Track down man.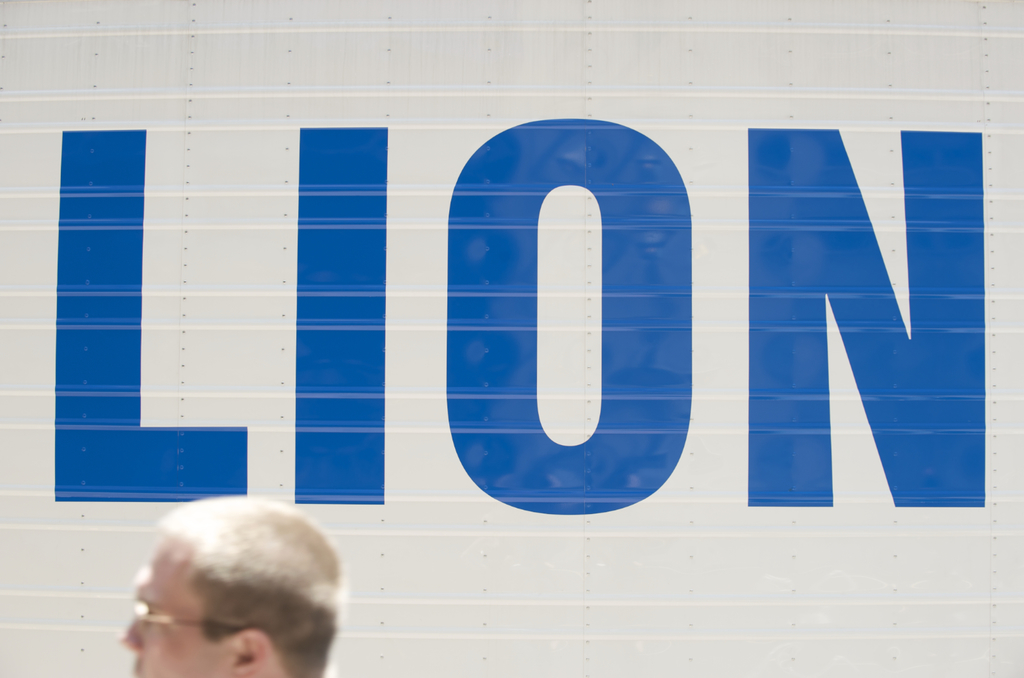
Tracked to {"x1": 110, "y1": 488, "x2": 344, "y2": 677}.
